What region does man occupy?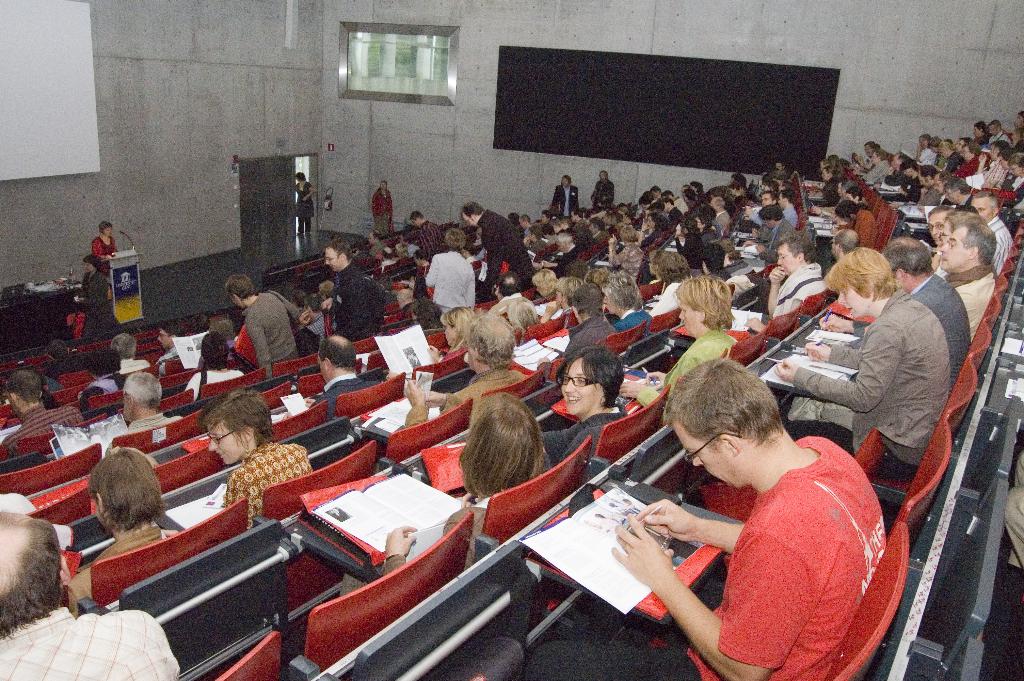
(937,216,992,331).
